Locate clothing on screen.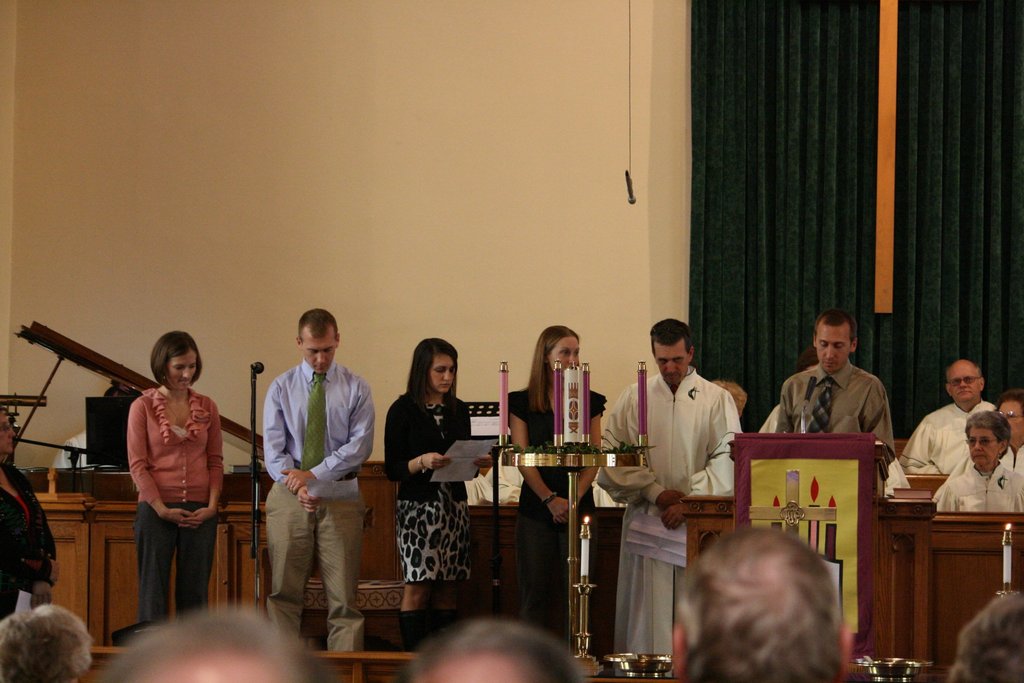
On screen at box=[897, 397, 999, 475].
